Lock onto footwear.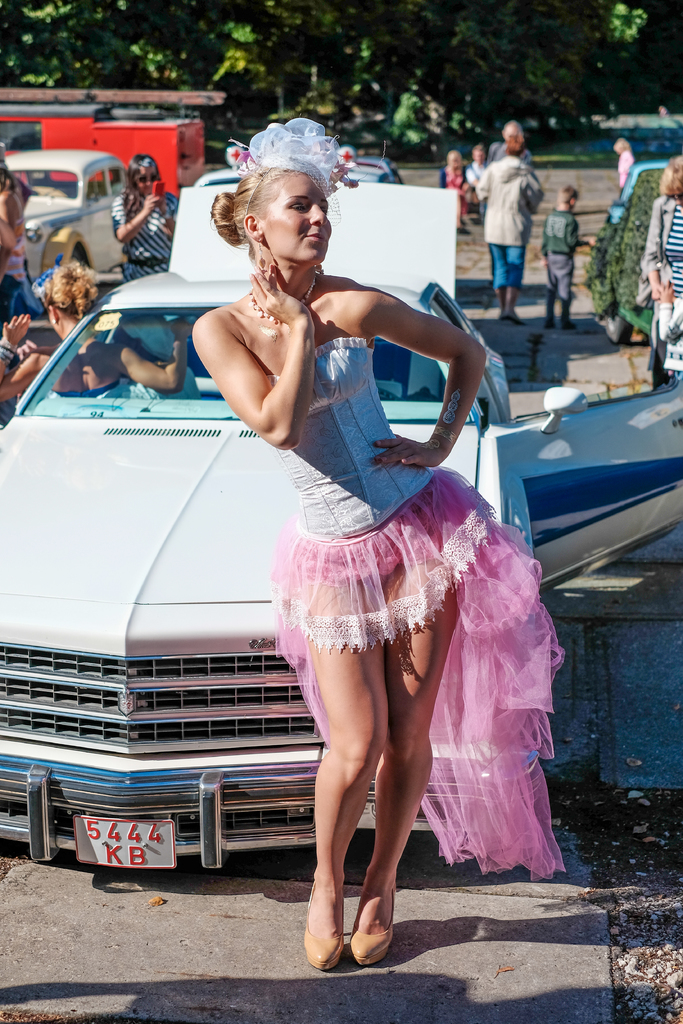
Locked: 561/324/579/333.
